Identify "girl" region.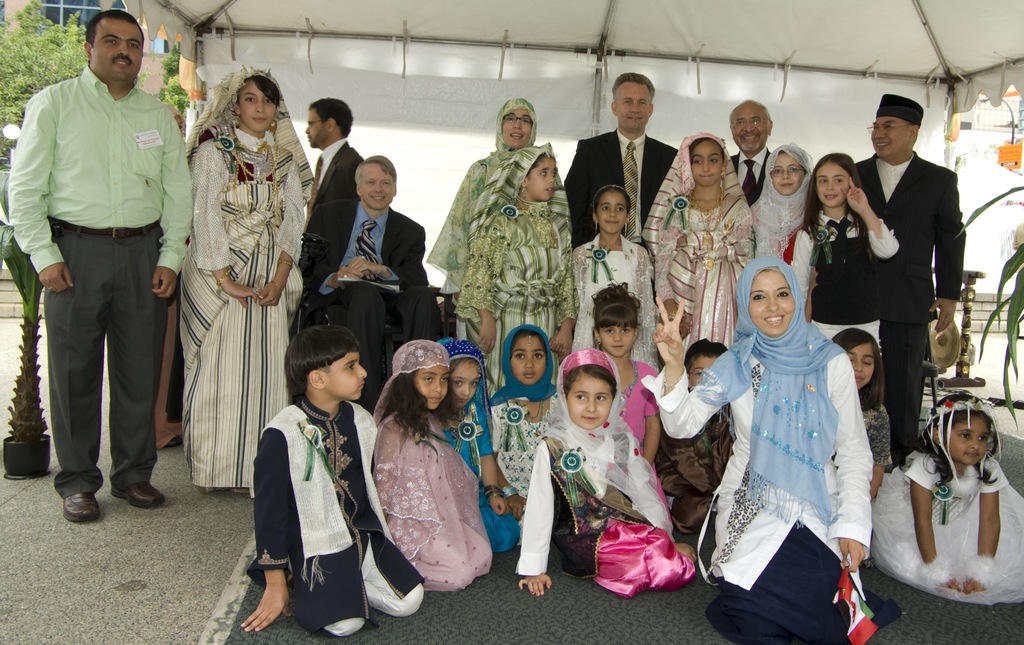
Region: select_region(548, 184, 659, 373).
